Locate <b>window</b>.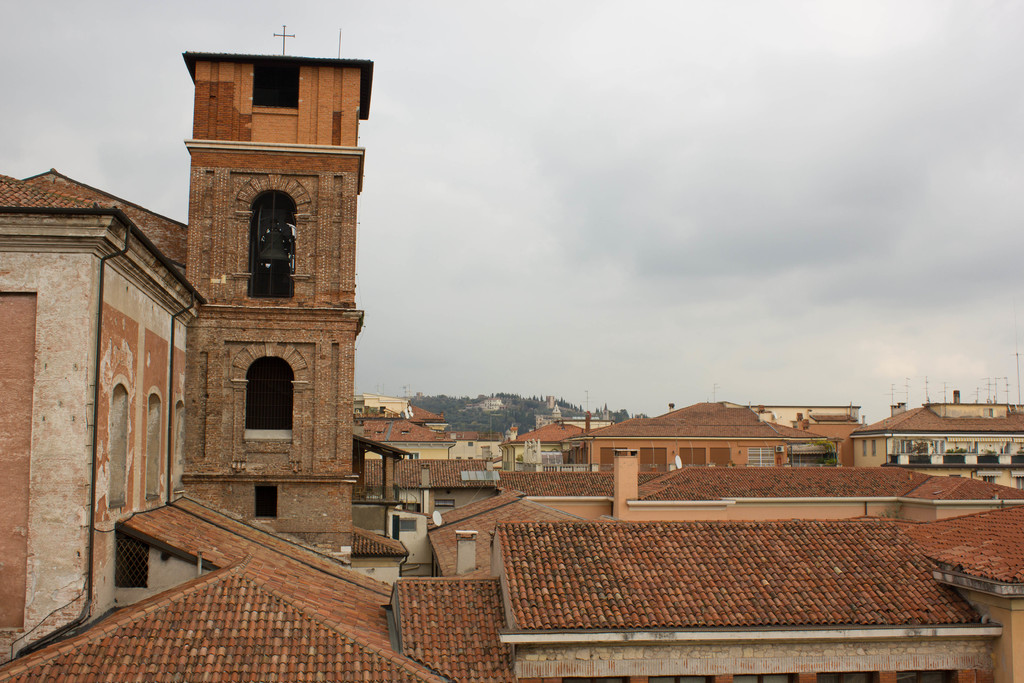
Bounding box: <region>870, 441, 877, 454</region>.
